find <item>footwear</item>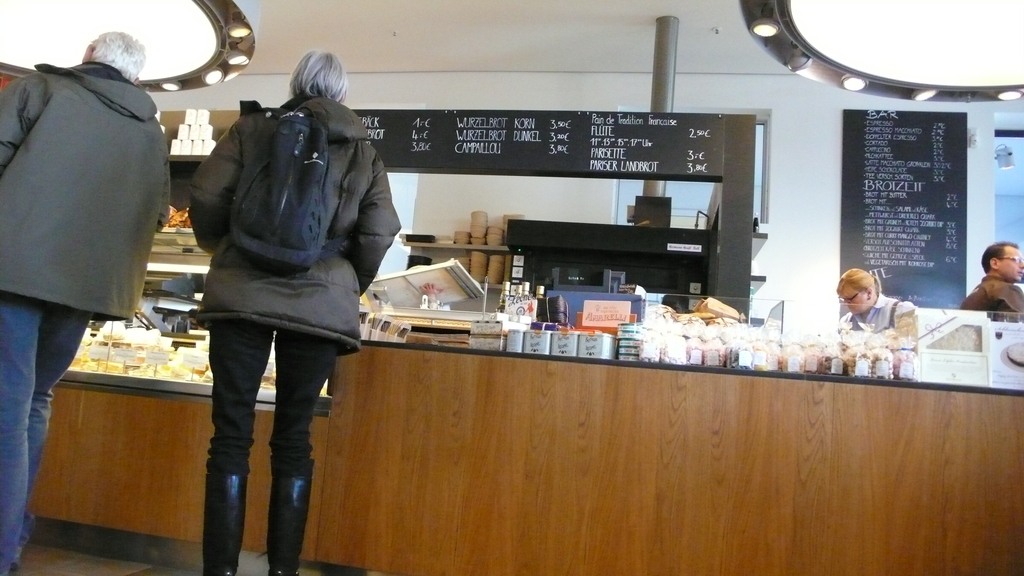
(x1=264, y1=457, x2=317, y2=575)
